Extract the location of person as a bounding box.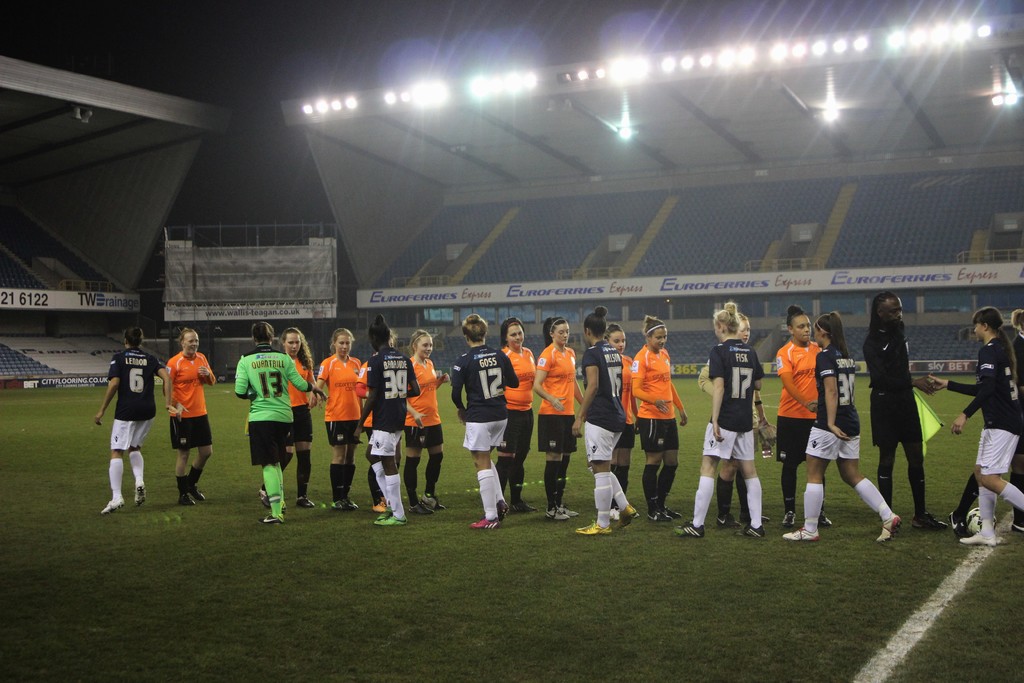
x1=487 y1=318 x2=537 y2=500.
